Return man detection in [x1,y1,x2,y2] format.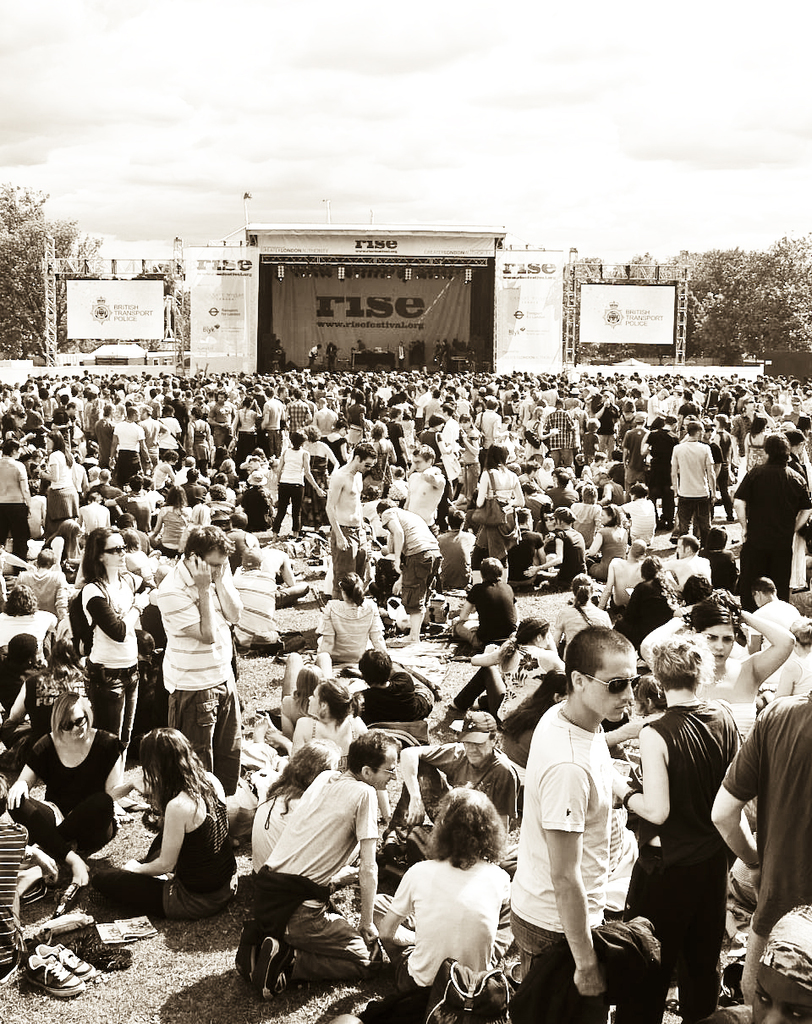
[402,444,447,540].
